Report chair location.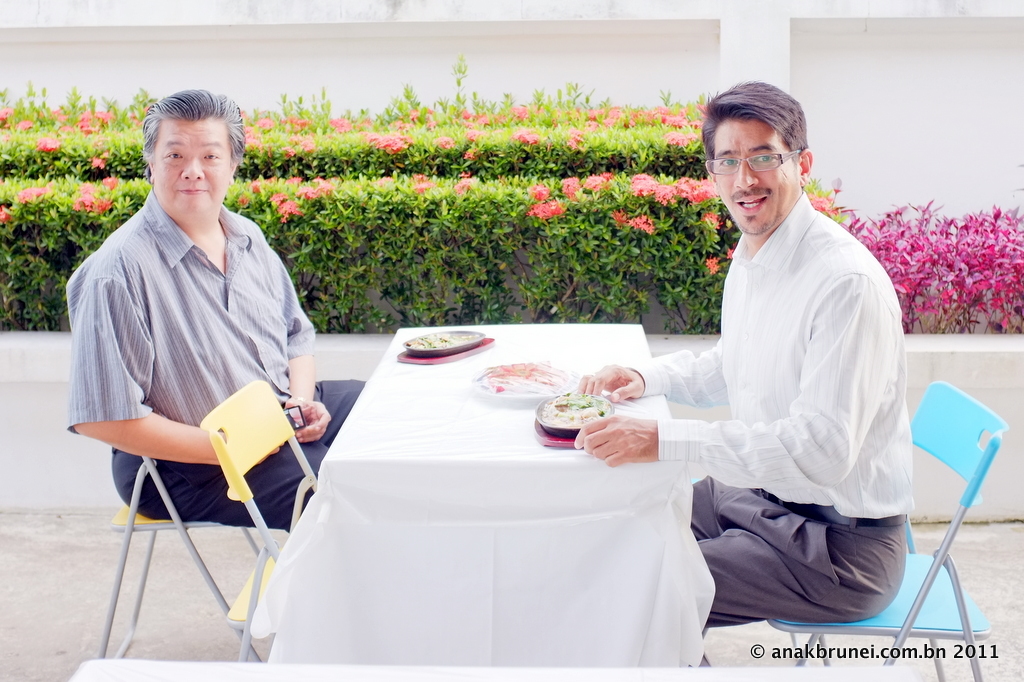
Report: <box>768,387,1004,663</box>.
